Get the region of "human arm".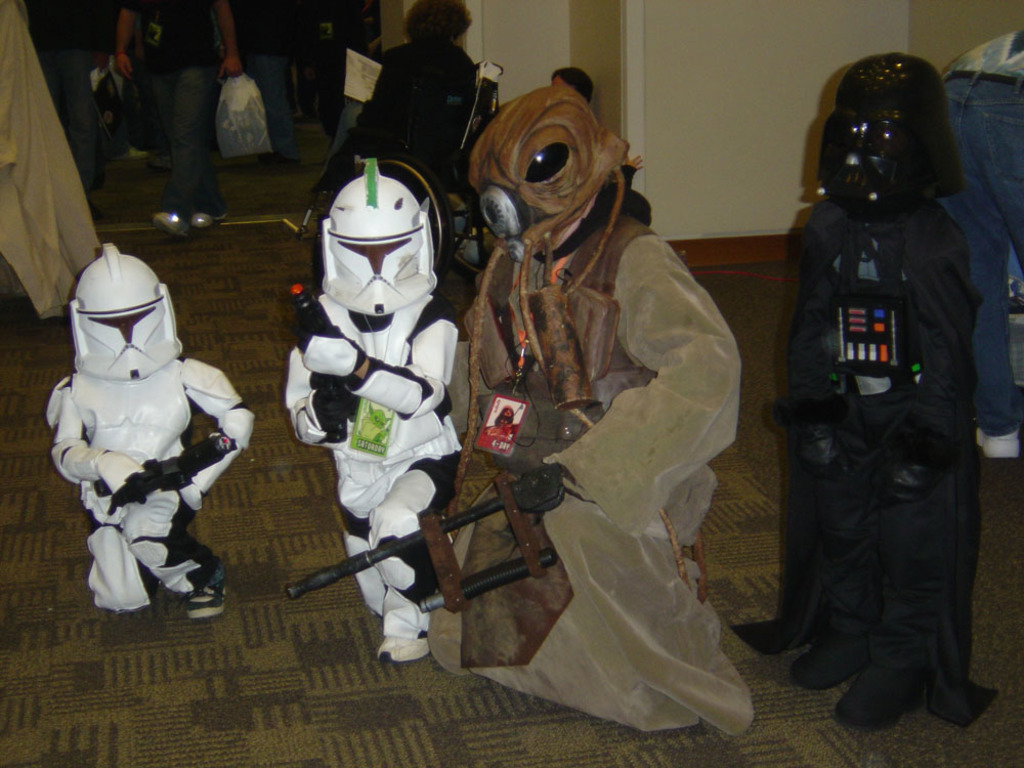
111 0 129 77.
